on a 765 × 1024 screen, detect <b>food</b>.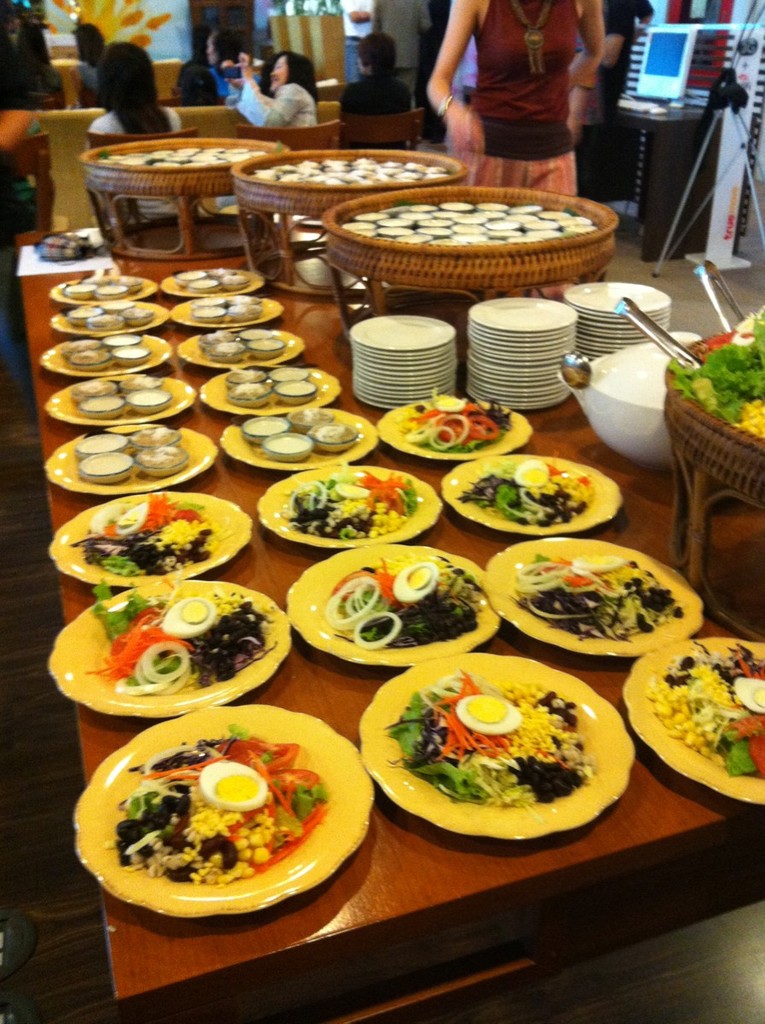
(268, 438, 305, 451).
